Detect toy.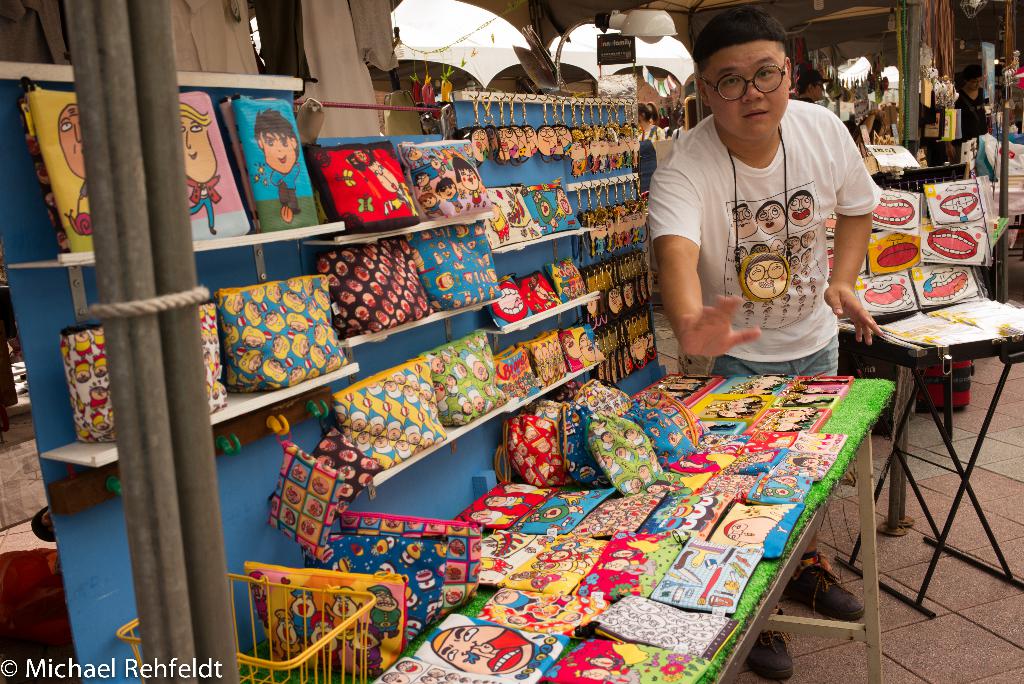
Detected at region(548, 263, 586, 301).
